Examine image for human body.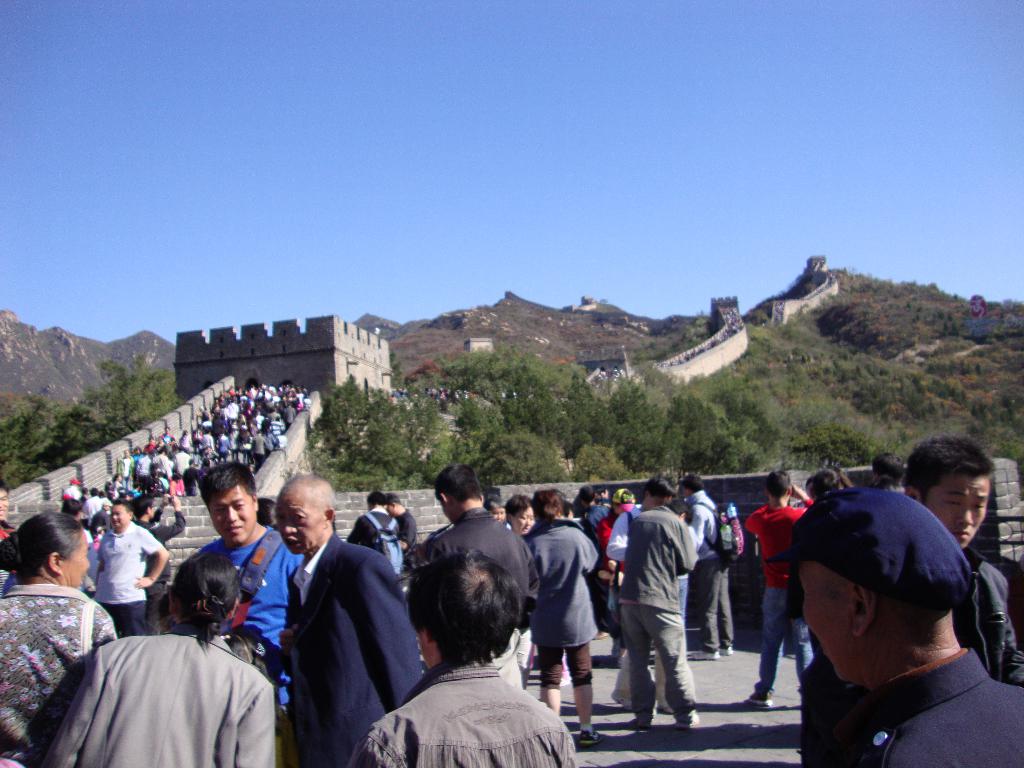
Examination result: (273, 531, 426, 767).
